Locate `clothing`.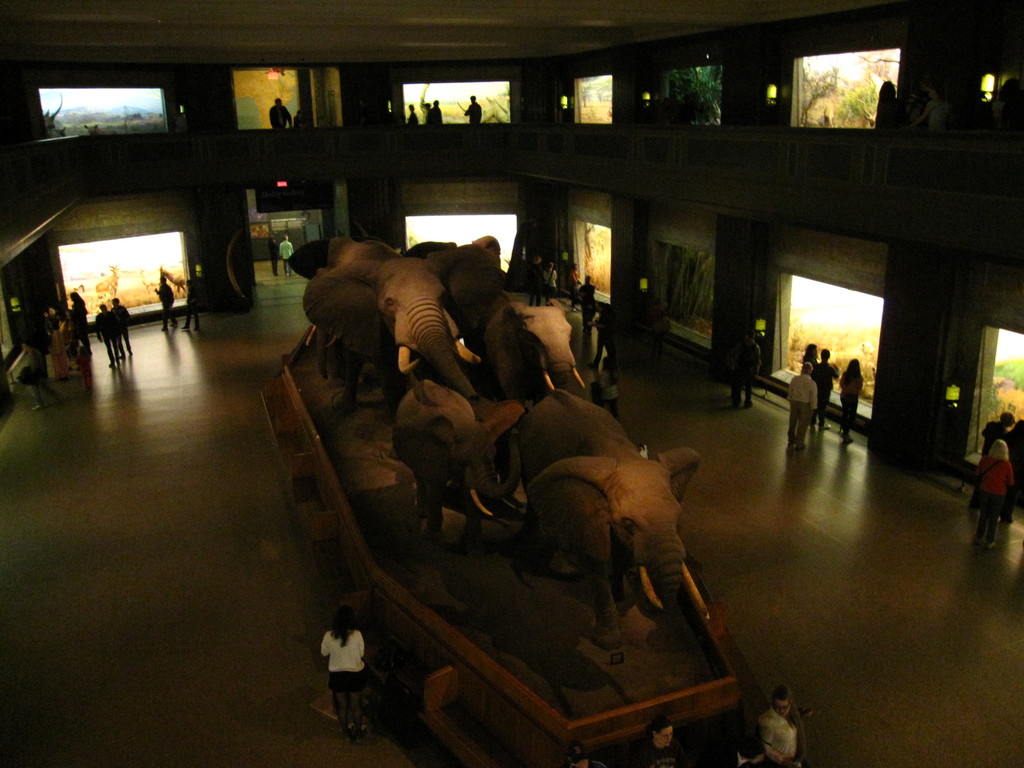
Bounding box: (571,273,583,305).
